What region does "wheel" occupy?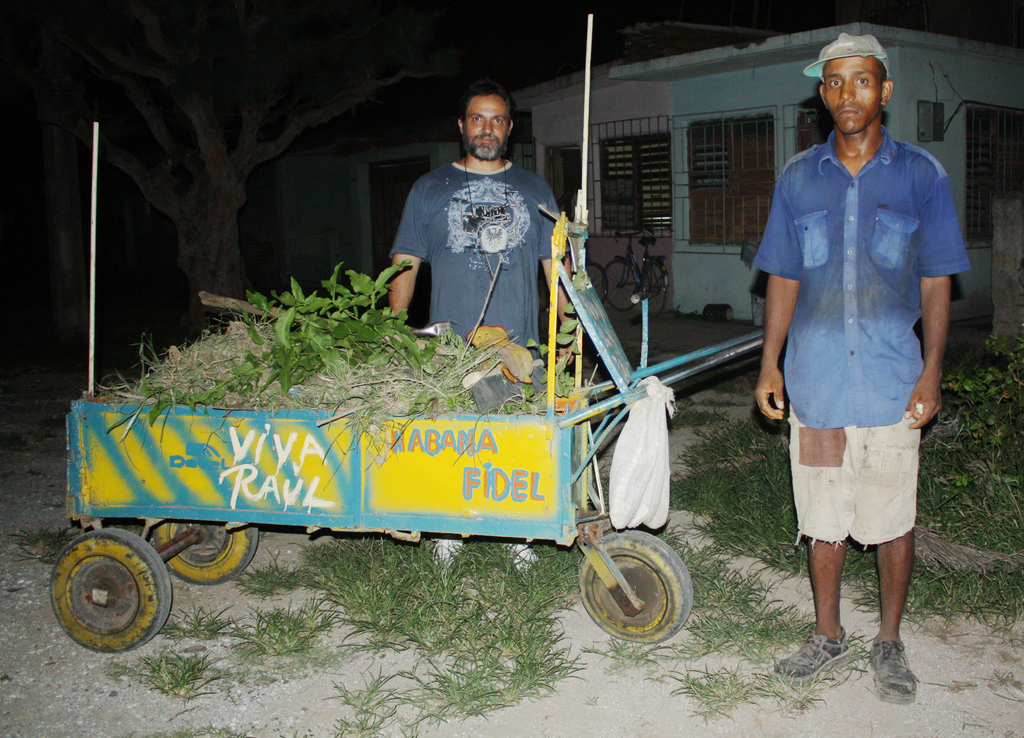
[x1=644, y1=259, x2=669, y2=317].
